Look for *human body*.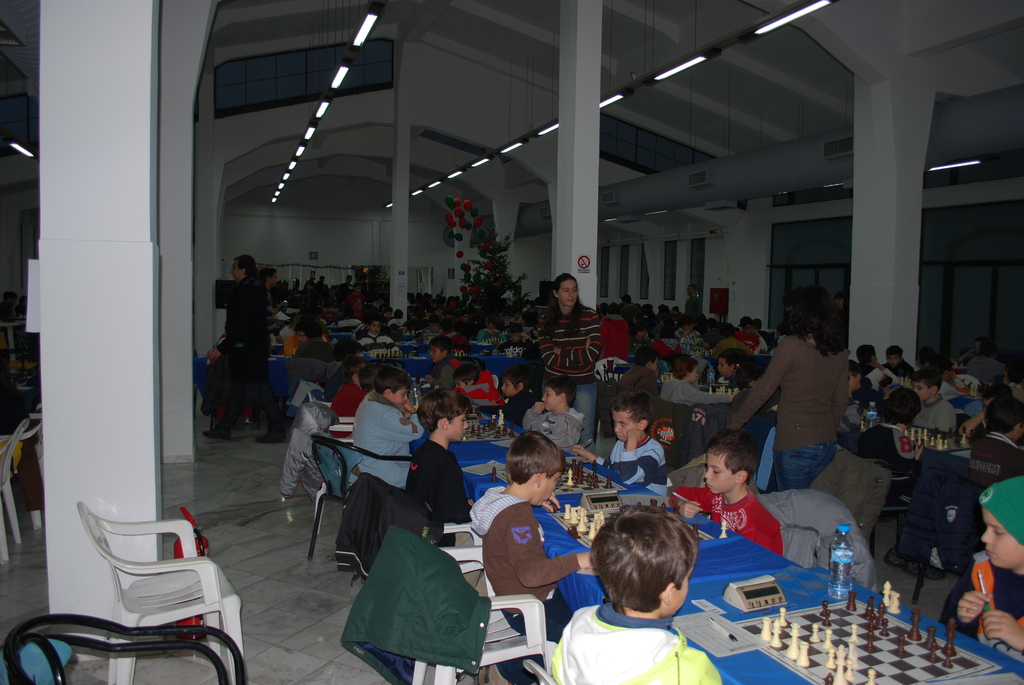
Found: select_region(200, 255, 287, 445).
